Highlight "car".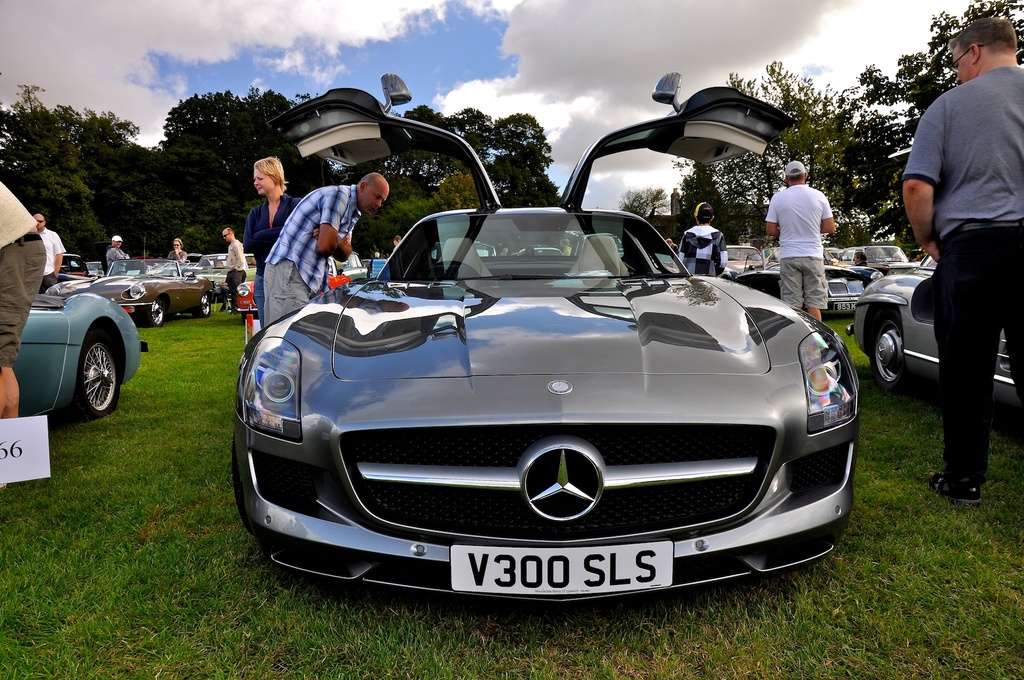
Highlighted region: box(849, 256, 1020, 406).
